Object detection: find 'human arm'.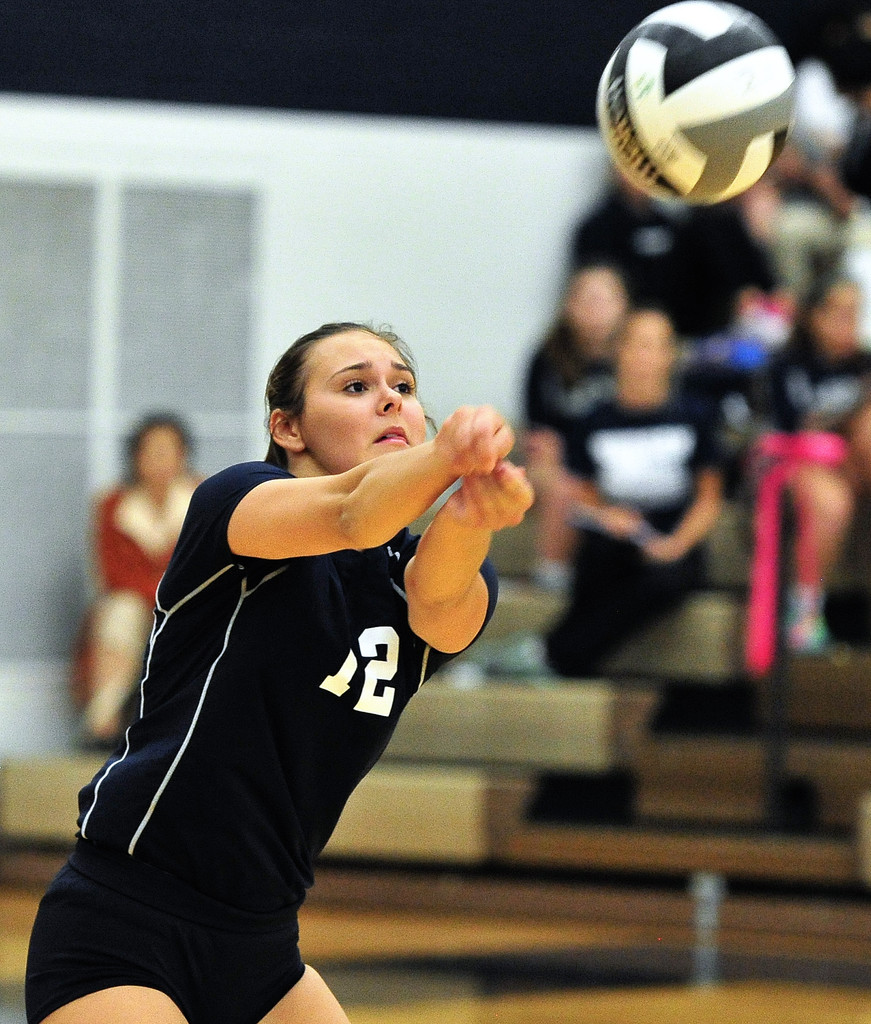
[548, 362, 639, 559].
